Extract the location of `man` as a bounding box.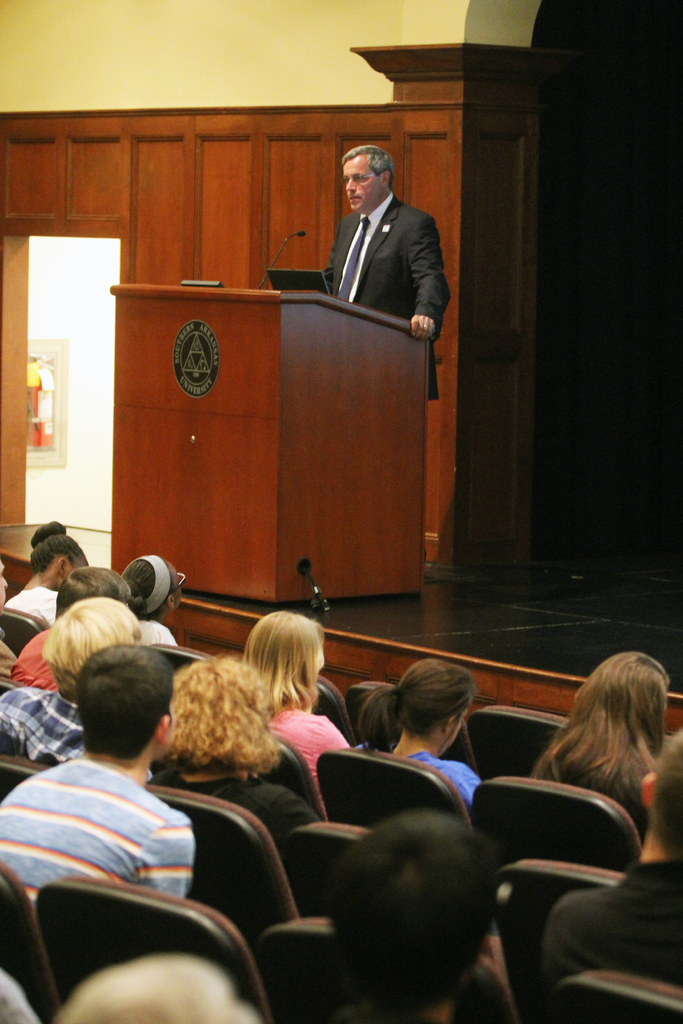
bbox=[0, 594, 150, 781].
